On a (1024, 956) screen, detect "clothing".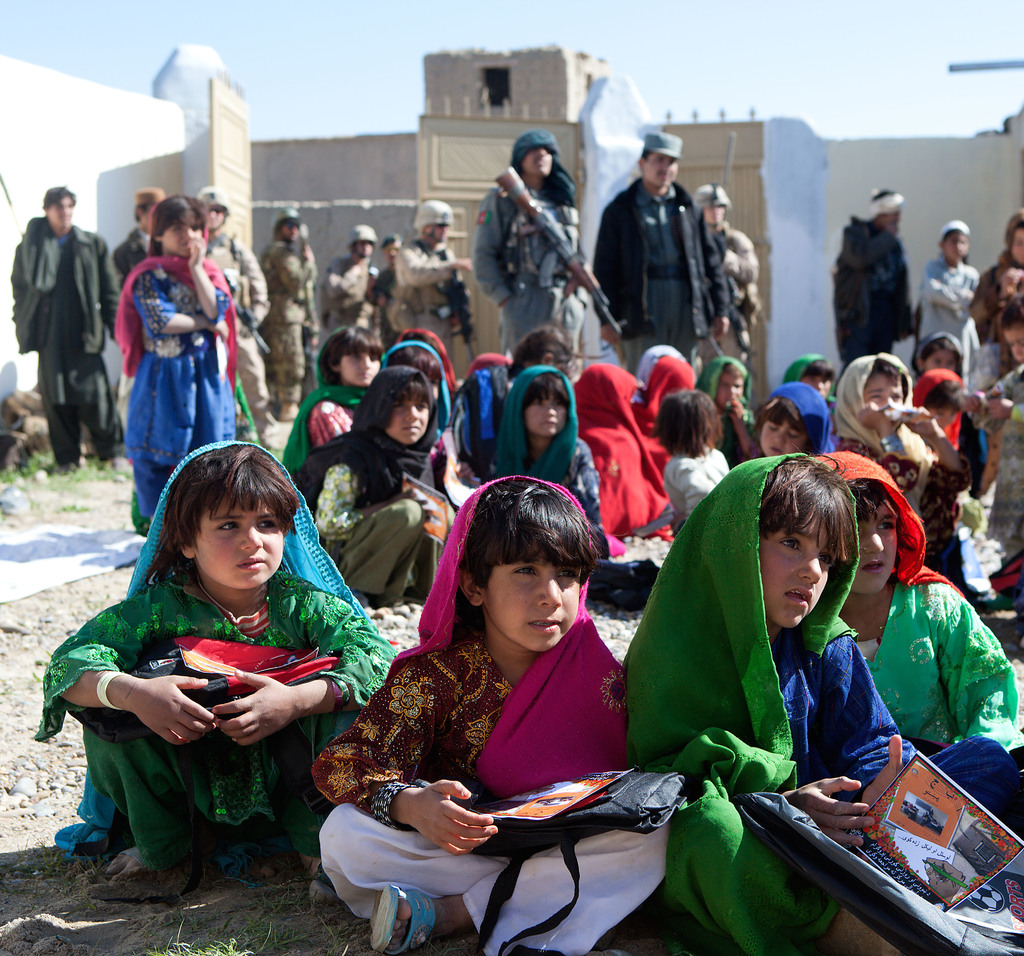
box(811, 451, 1016, 759).
